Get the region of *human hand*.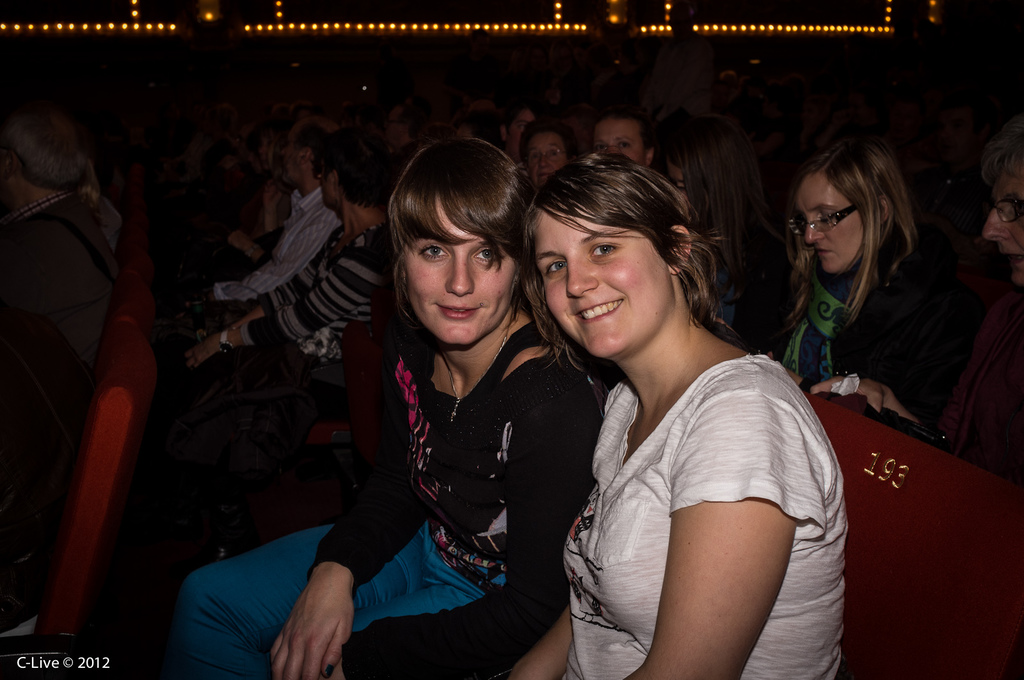
x1=264 y1=181 x2=285 y2=210.
